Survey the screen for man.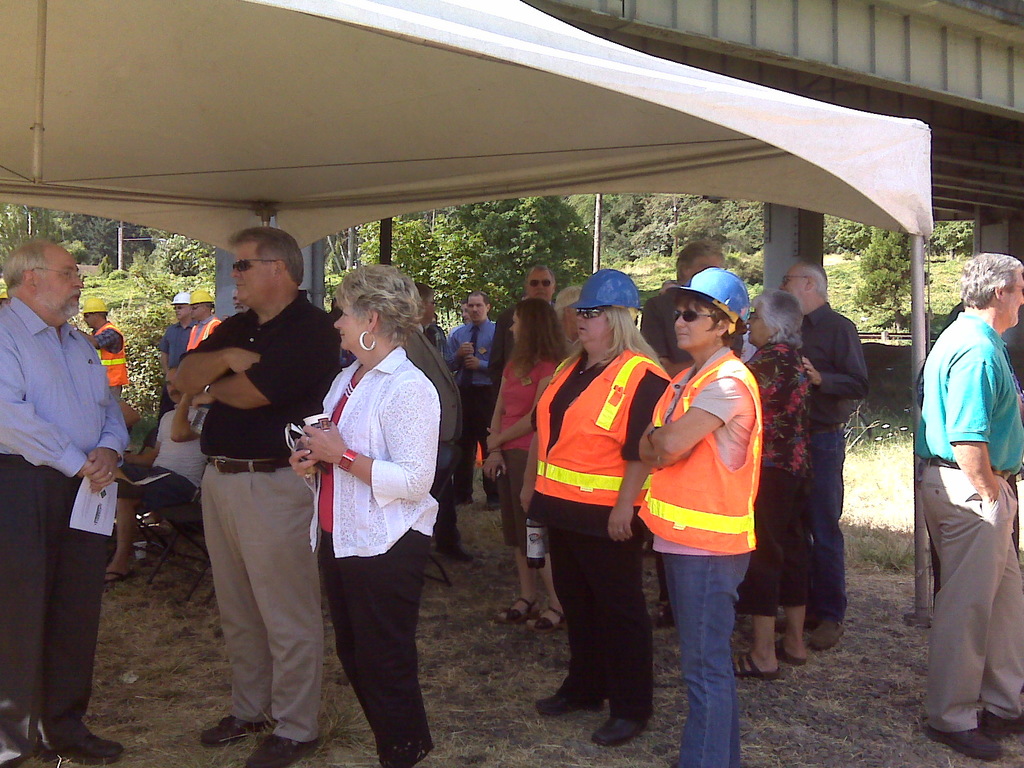
Survey found: [637,236,746,381].
